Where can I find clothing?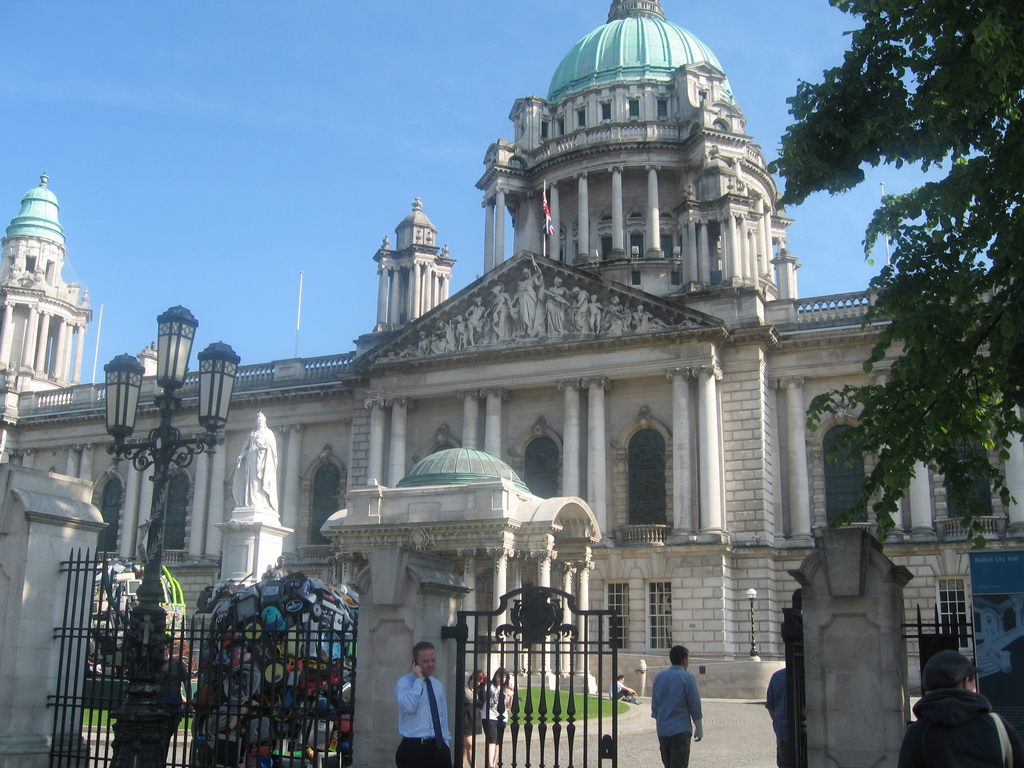
You can find it at bbox(150, 651, 186, 742).
